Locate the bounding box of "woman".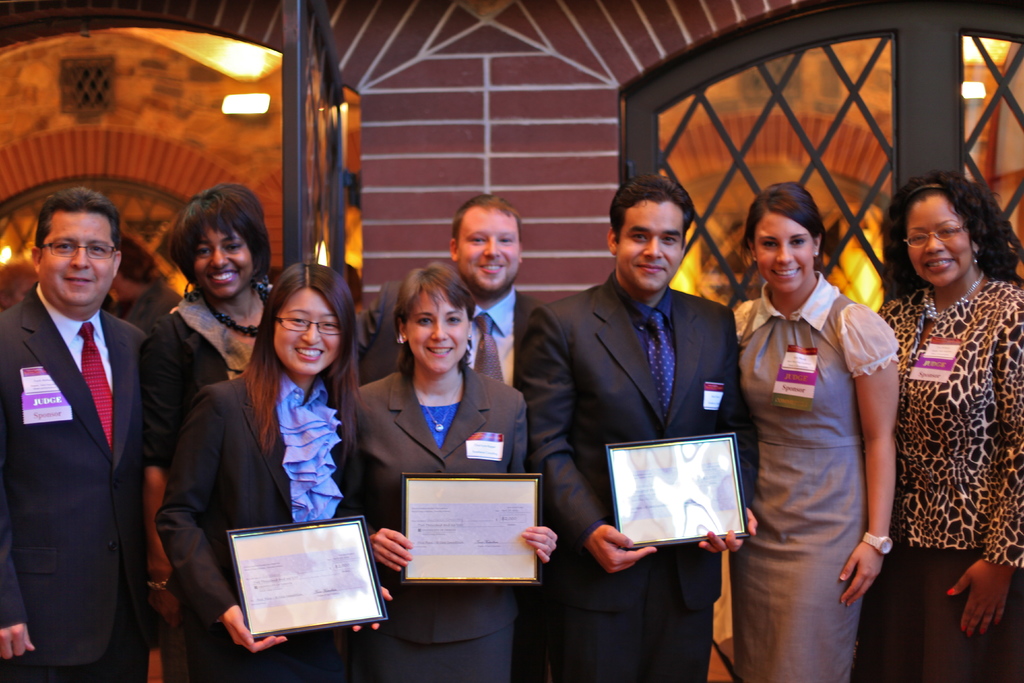
Bounding box: locate(855, 165, 1023, 682).
